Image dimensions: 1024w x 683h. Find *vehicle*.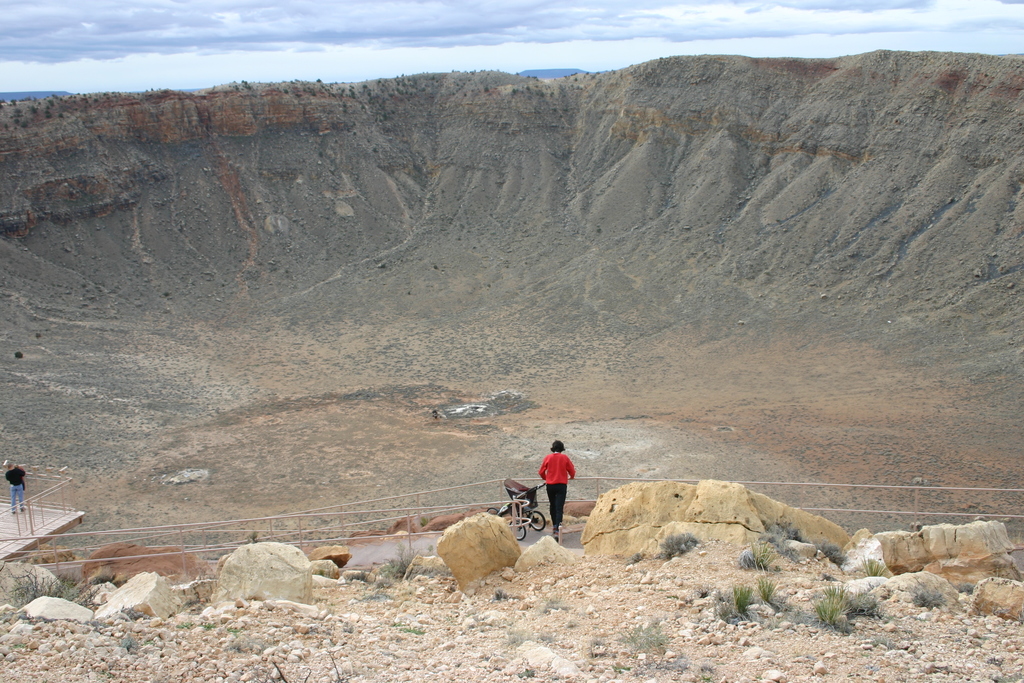
x1=503, y1=467, x2=568, y2=558.
